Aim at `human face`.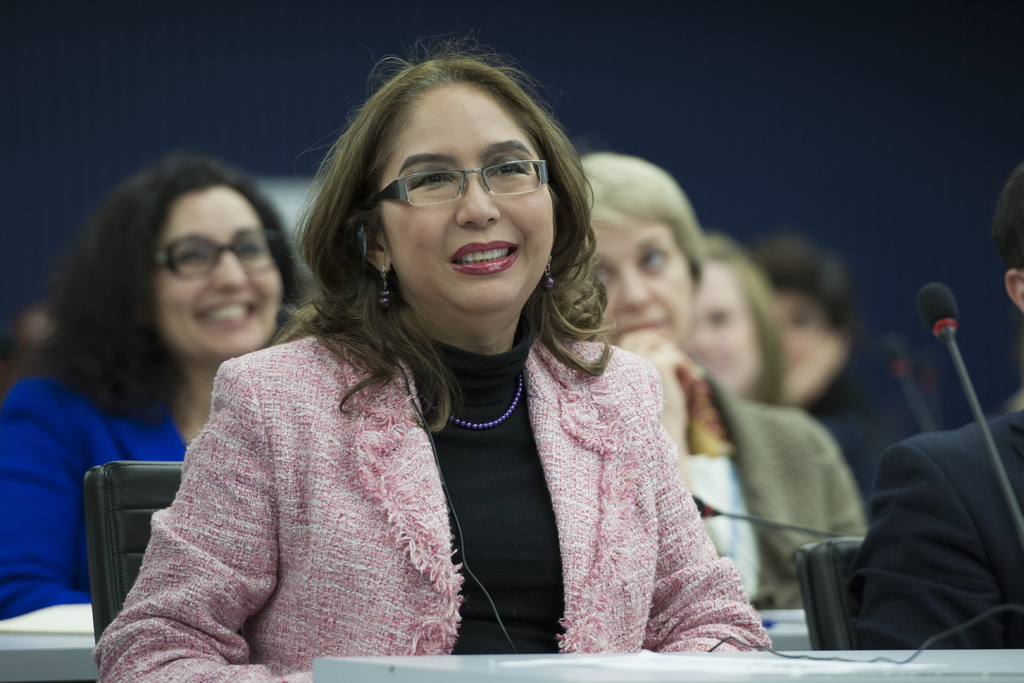
Aimed at crop(777, 288, 825, 372).
